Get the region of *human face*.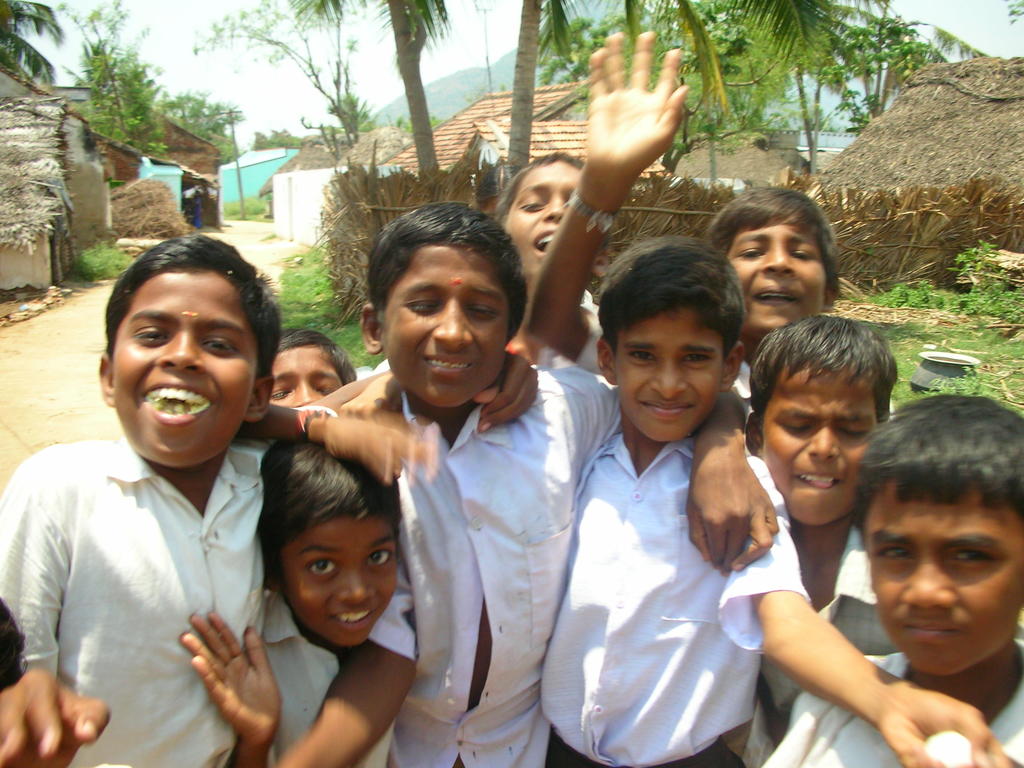
727, 211, 826, 328.
